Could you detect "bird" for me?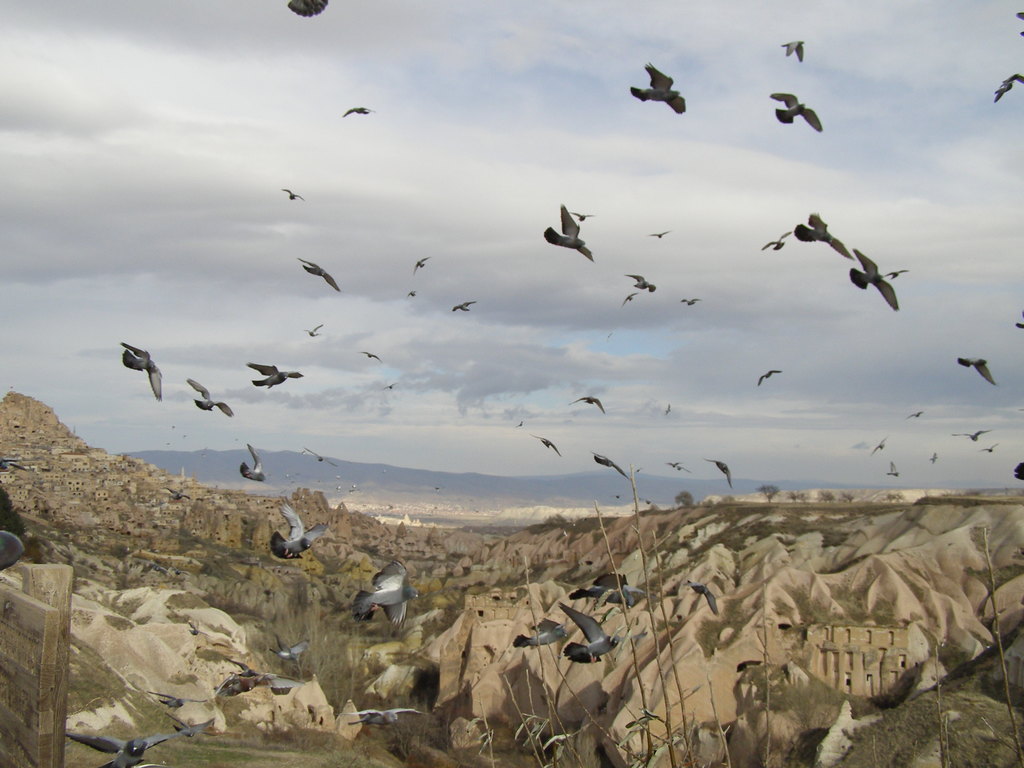
Detection result: (235,442,271,486).
